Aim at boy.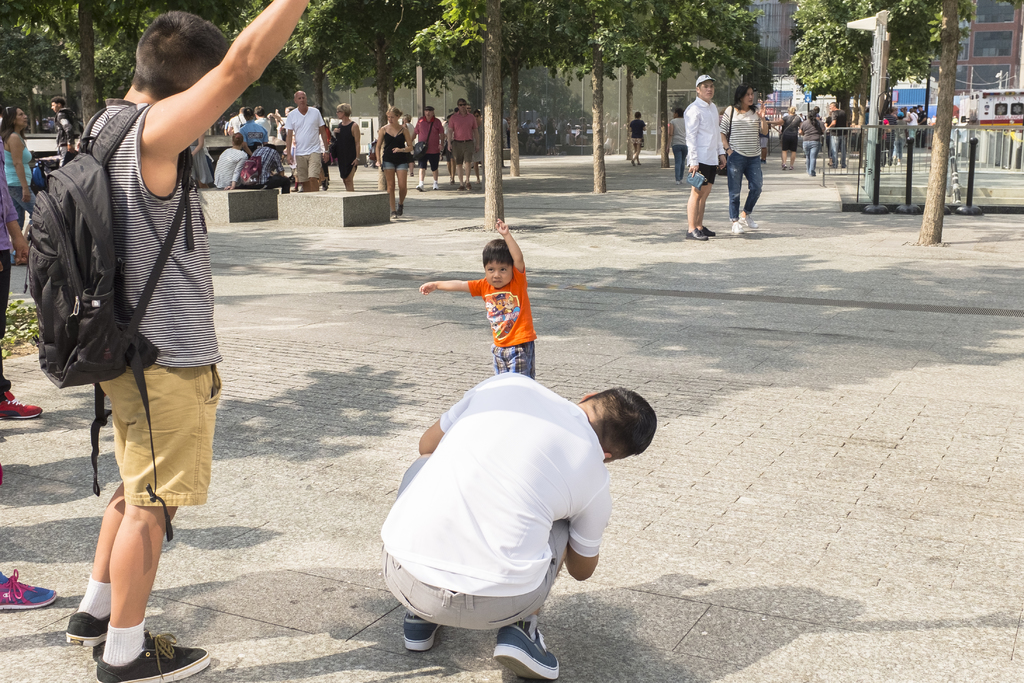
Aimed at 425:230:556:384.
